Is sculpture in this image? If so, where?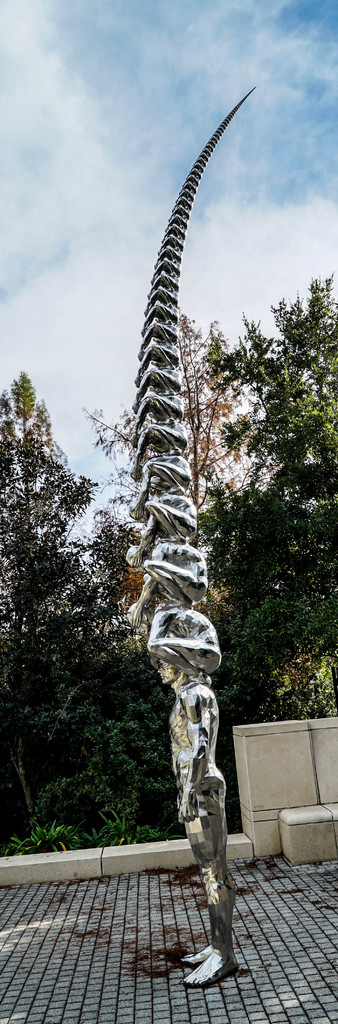
Yes, at crop(143, 572, 236, 909).
